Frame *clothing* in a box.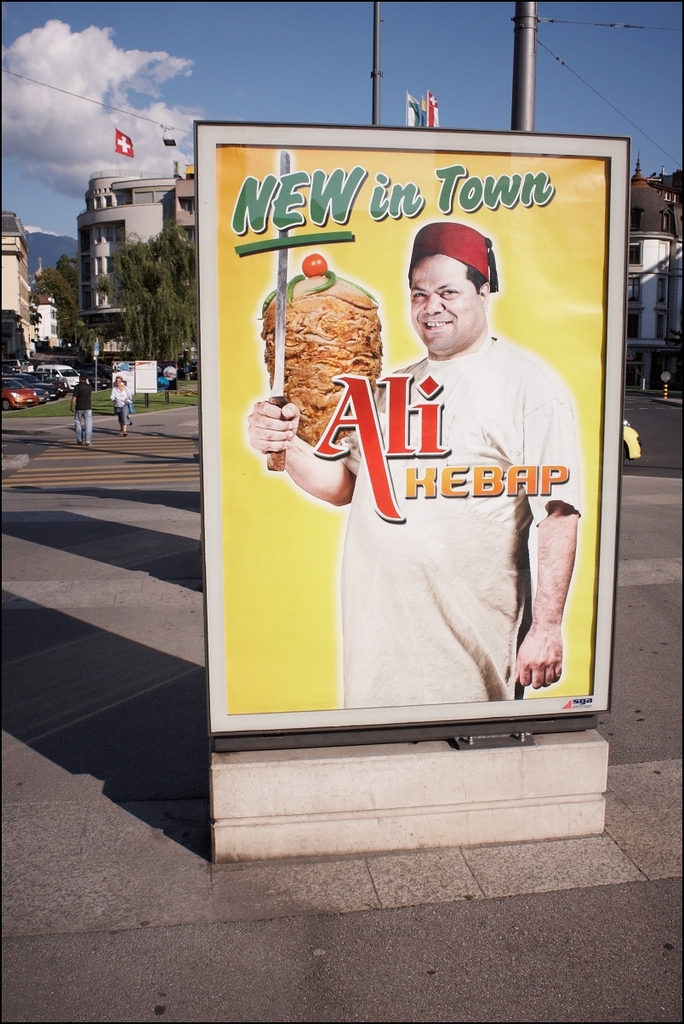
box=[111, 383, 132, 429].
